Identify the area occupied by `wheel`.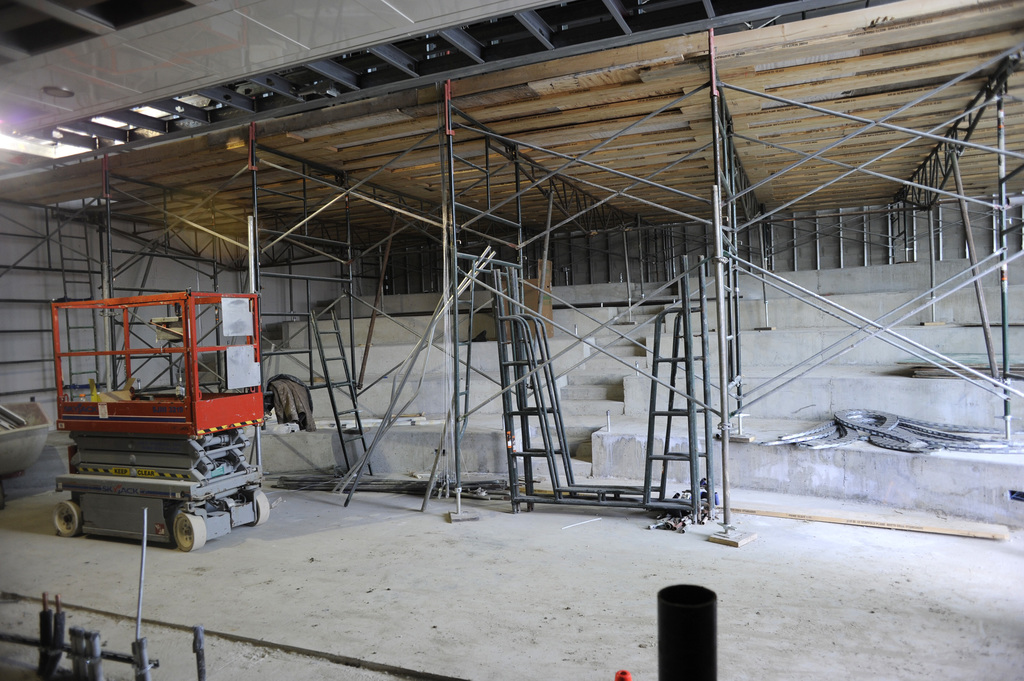
Area: [x1=254, y1=488, x2=271, y2=528].
